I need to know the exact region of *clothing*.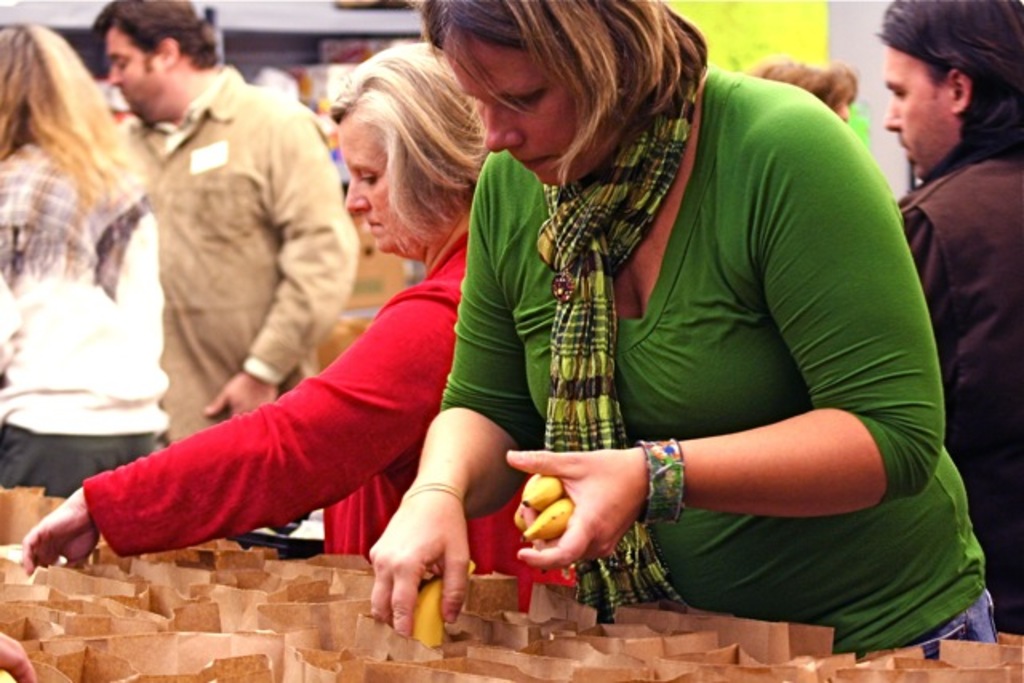
Region: Rect(88, 235, 578, 616).
